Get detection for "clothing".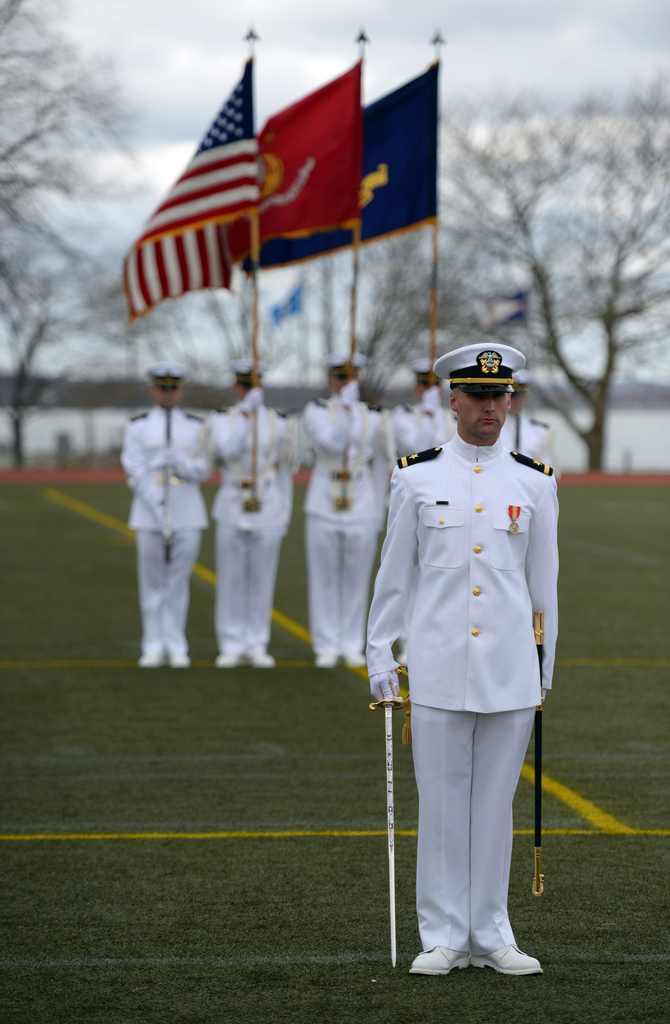
Detection: box(363, 379, 573, 948).
